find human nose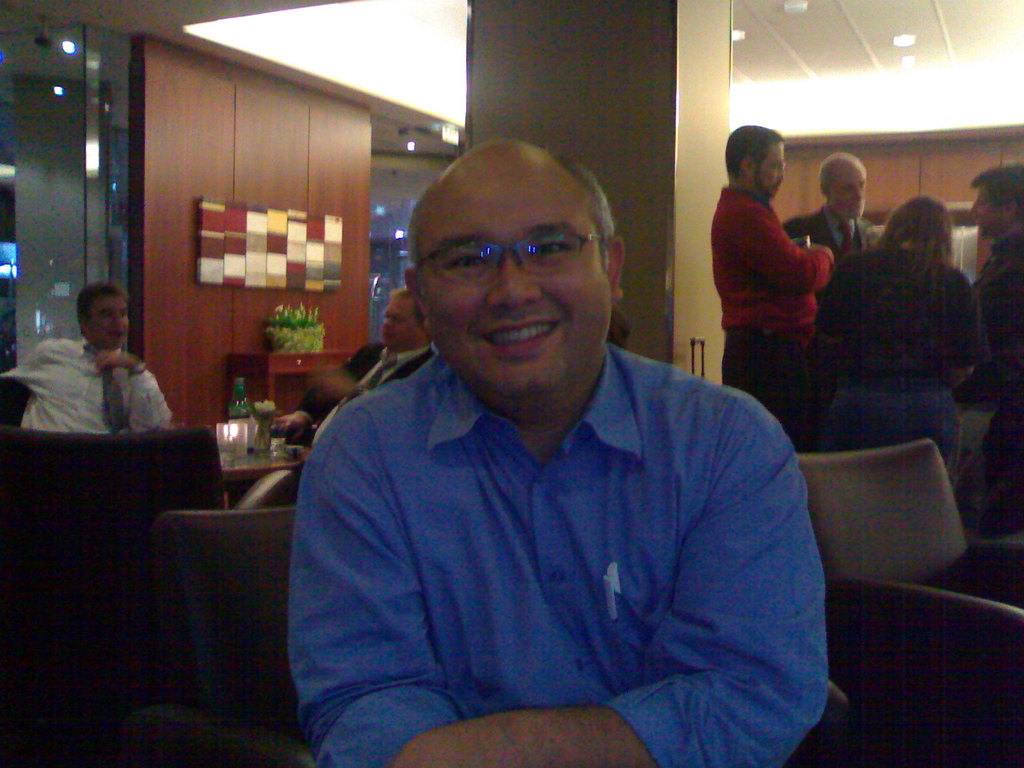
x1=111, y1=311, x2=125, y2=326
